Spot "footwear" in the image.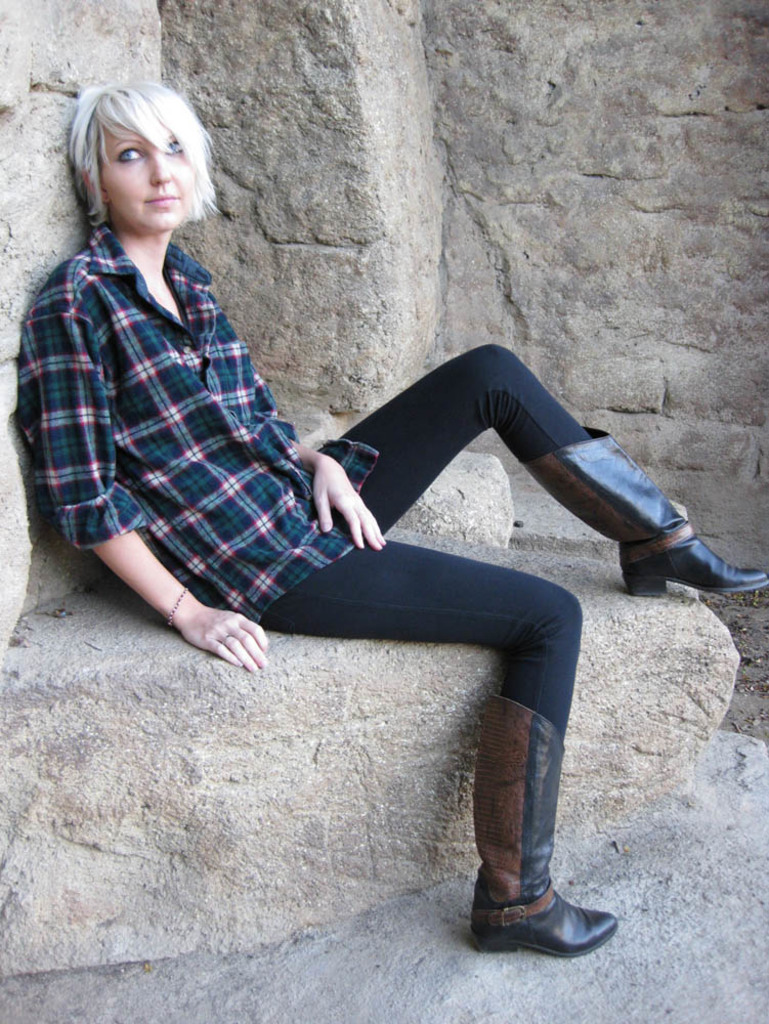
"footwear" found at left=463, top=693, right=623, bottom=965.
